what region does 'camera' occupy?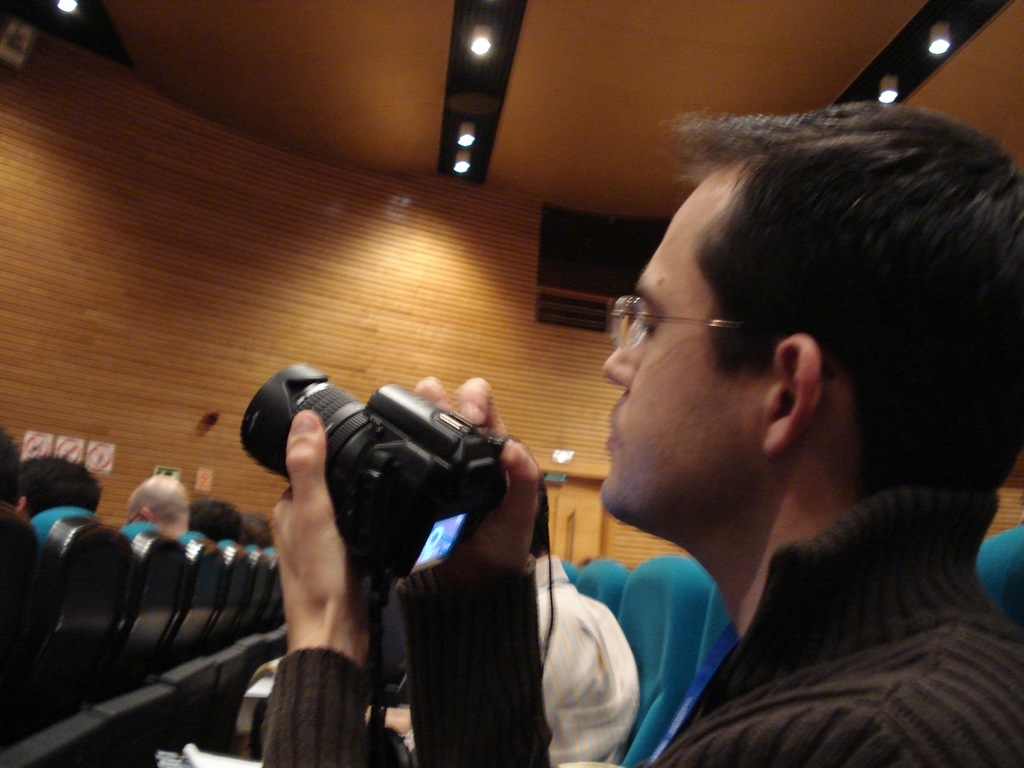
(x1=234, y1=362, x2=506, y2=594).
